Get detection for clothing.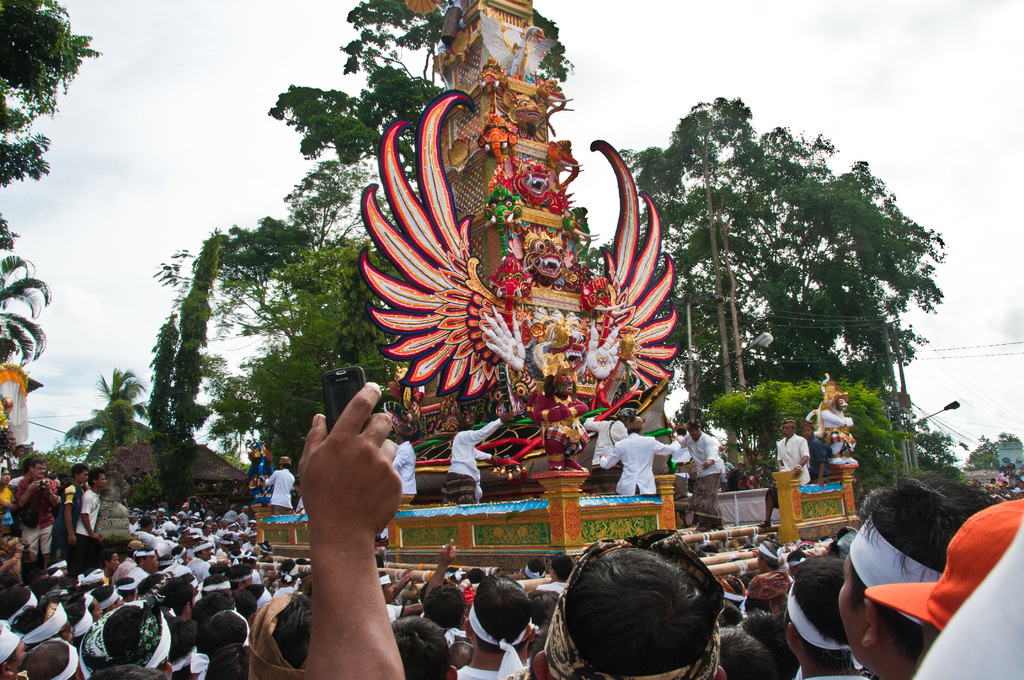
Detection: {"left": 808, "top": 438, "right": 829, "bottom": 482}.
